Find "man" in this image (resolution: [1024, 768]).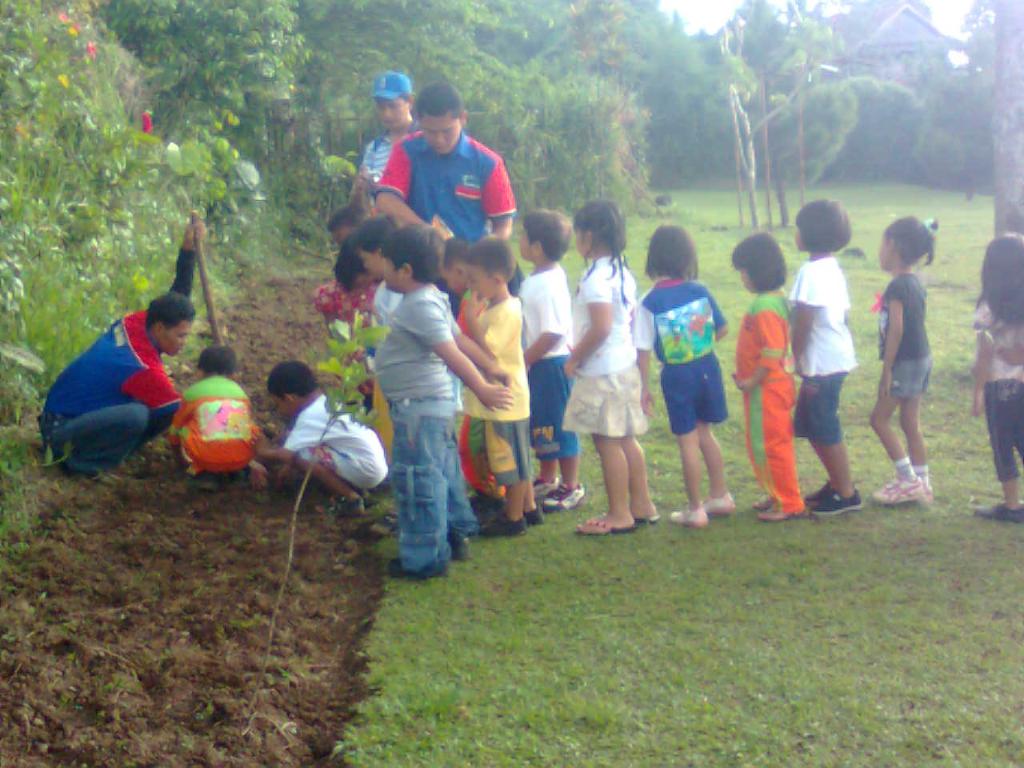
[x1=374, y1=80, x2=518, y2=501].
